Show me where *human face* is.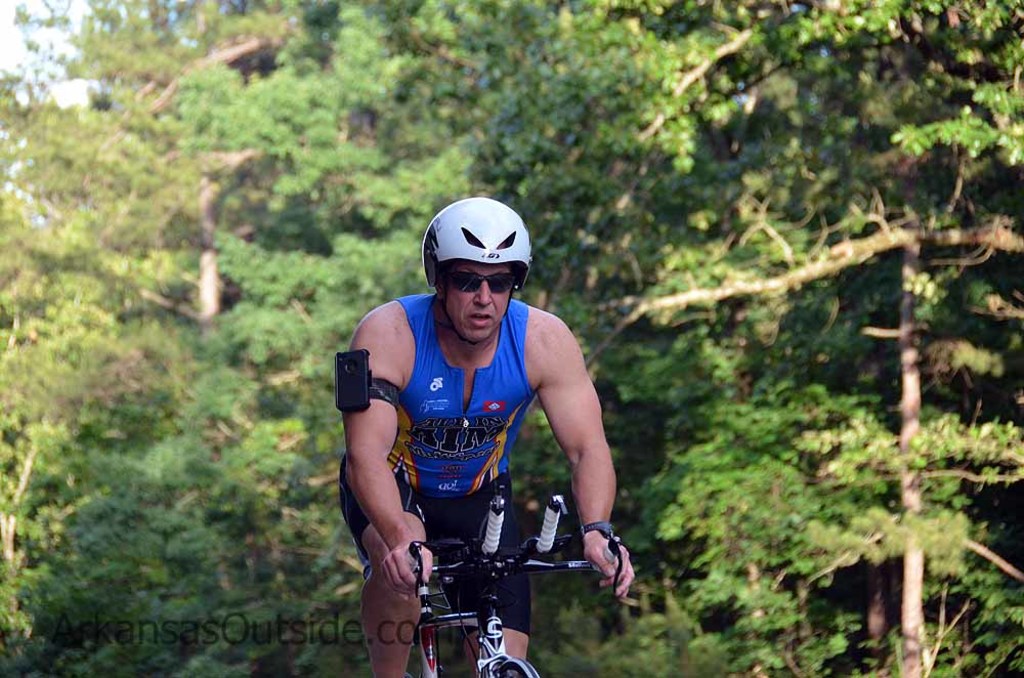
*human face* is at Rect(446, 258, 516, 336).
